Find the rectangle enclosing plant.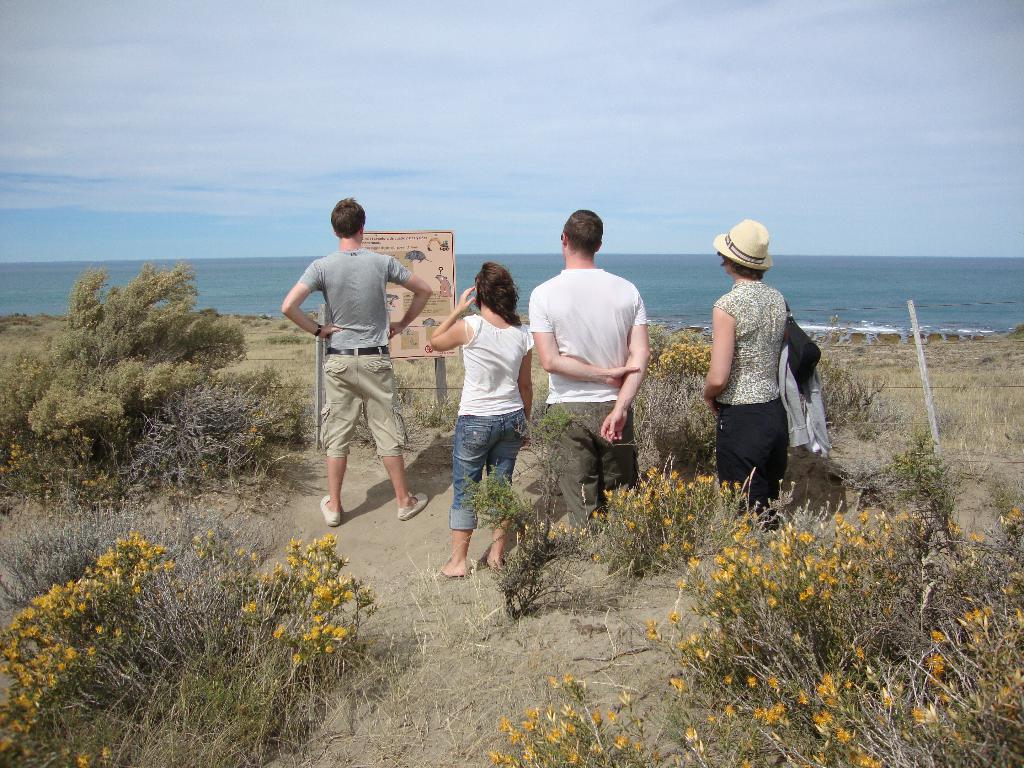
select_region(0, 258, 314, 500).
